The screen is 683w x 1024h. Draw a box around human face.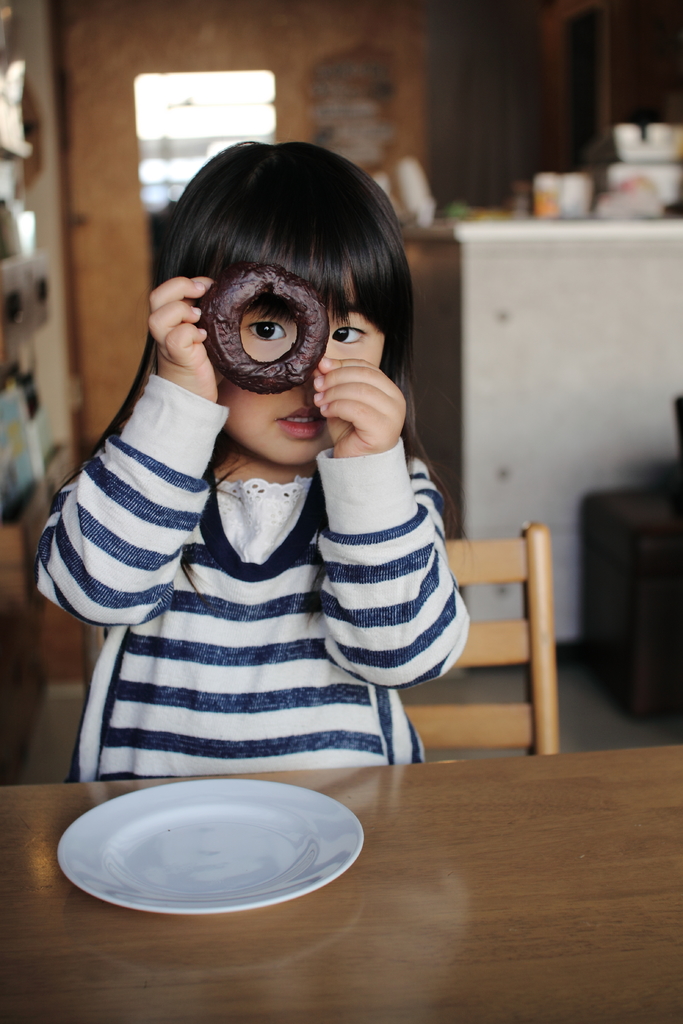
(x1=220, y1=292, x2=376, y2=468).
